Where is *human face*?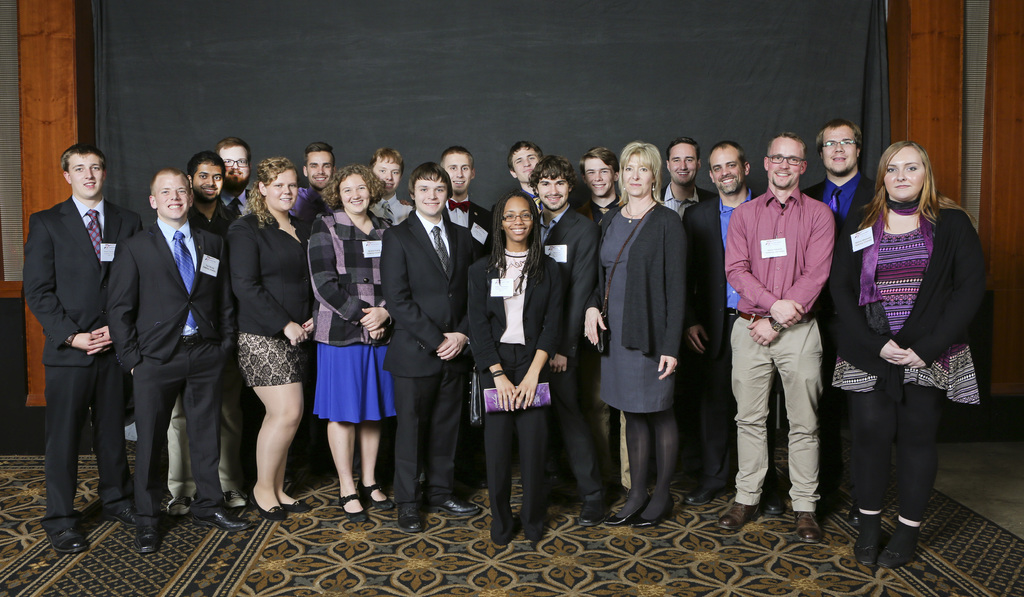
(left=500, top=198, right=535, bottom=244).
